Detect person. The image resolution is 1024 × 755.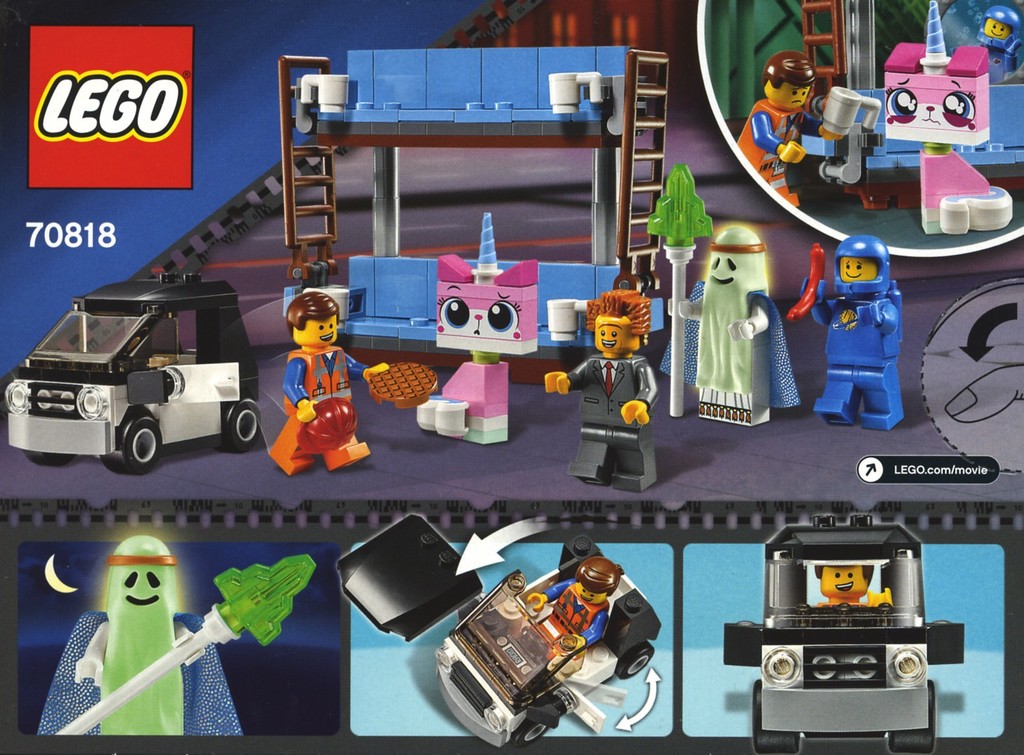
x1=269, y1=290, x2=392, y2=473.
